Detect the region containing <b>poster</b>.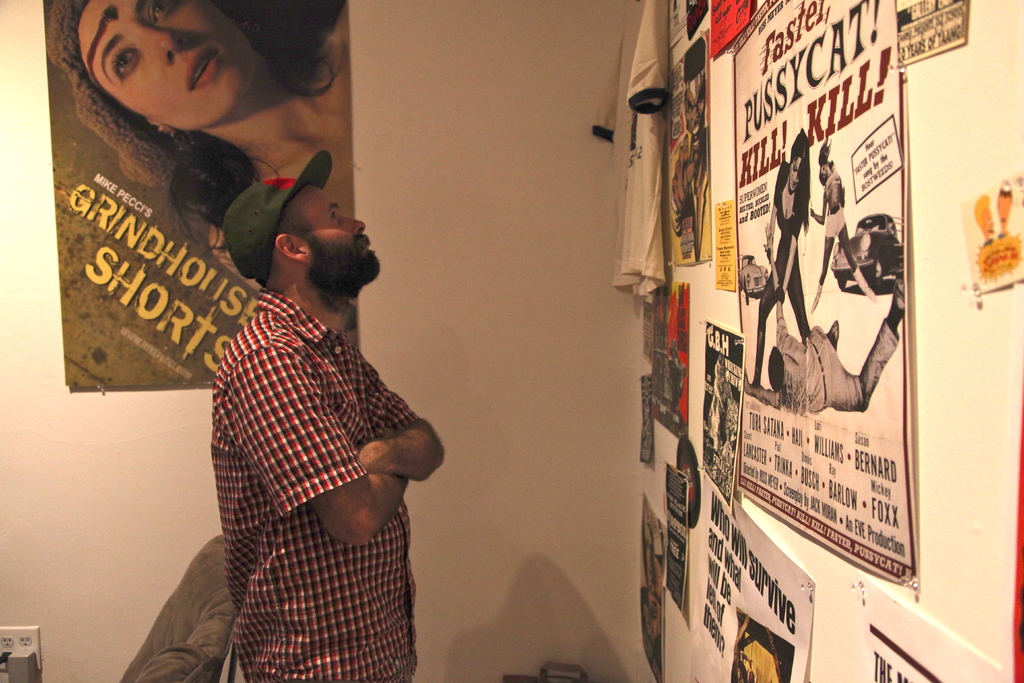
select_region(660, 33, 712, 269).
